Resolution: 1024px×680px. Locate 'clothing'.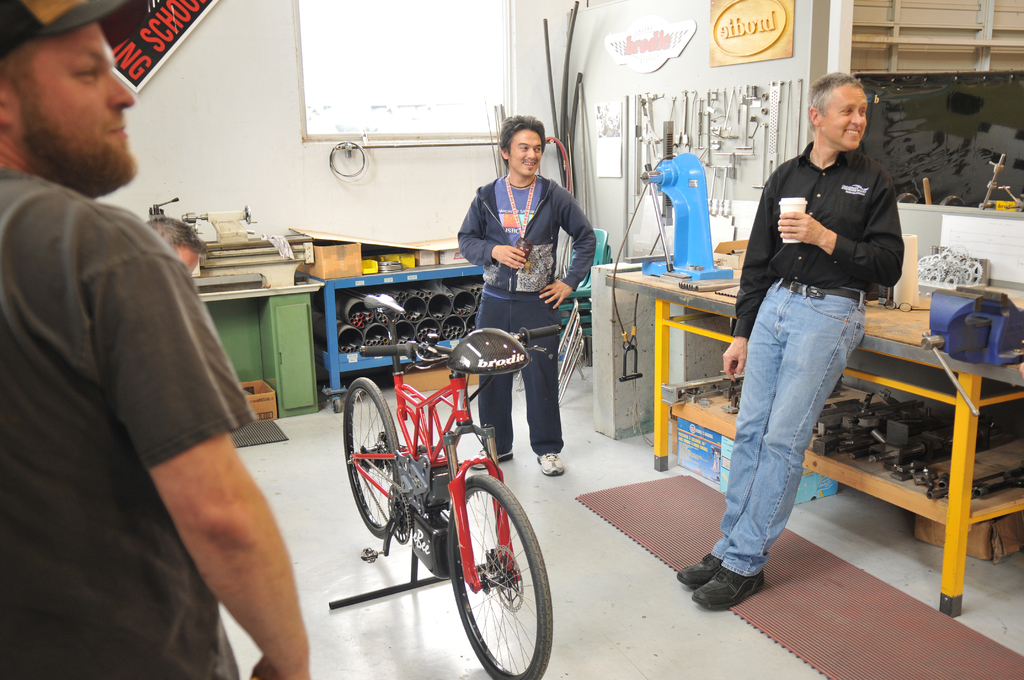
(707,138,911,578).
